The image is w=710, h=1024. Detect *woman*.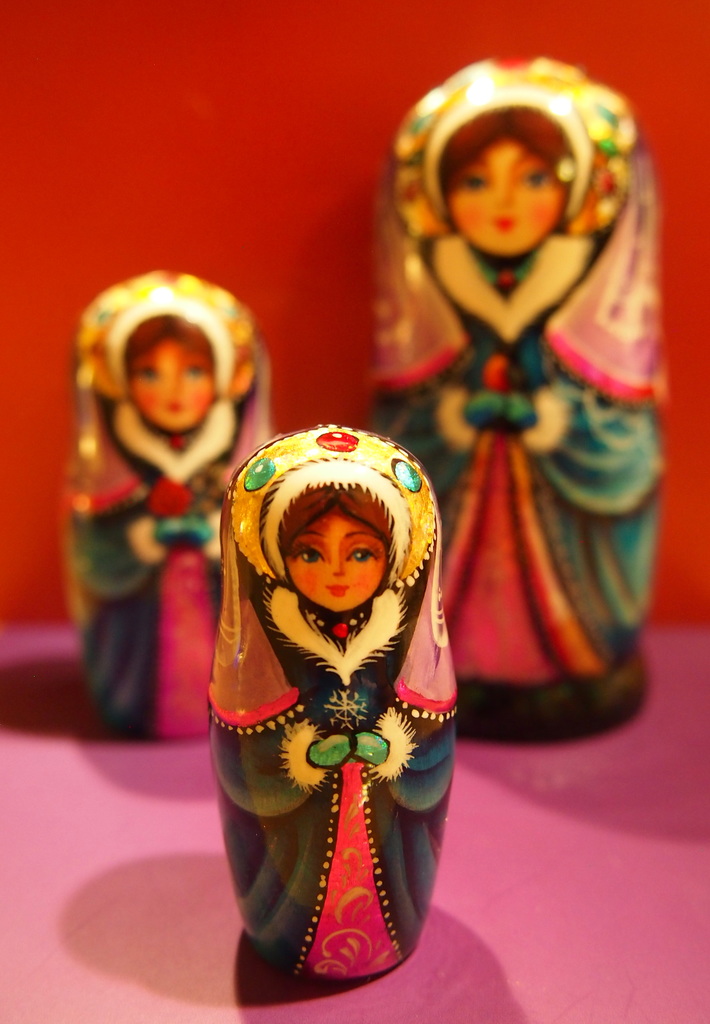
Detection: <bbox>365, 79, 676, 692</bbox>.
